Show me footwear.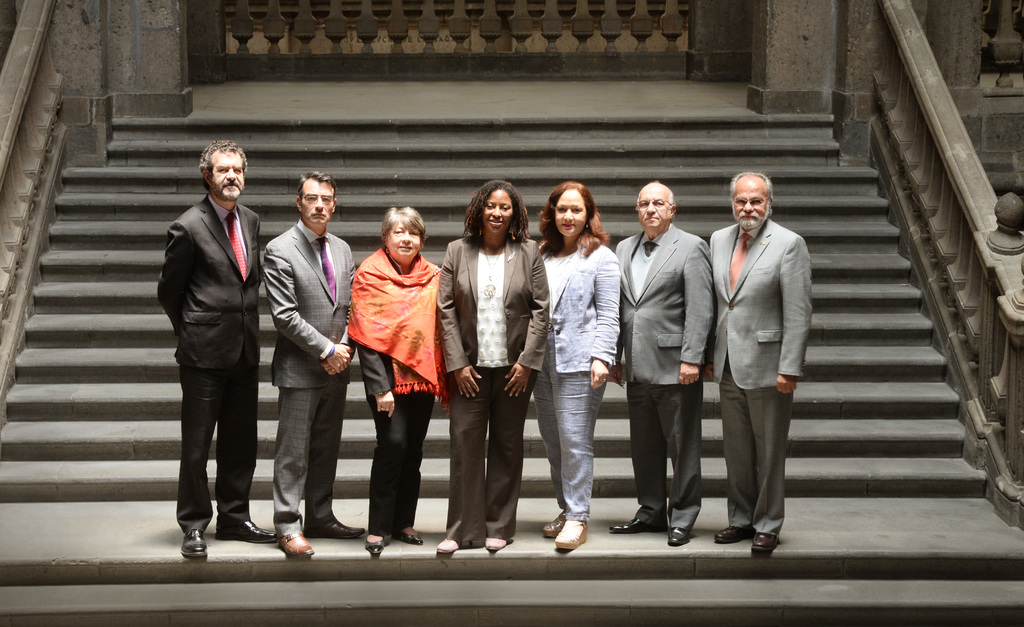
footwear is here: locate(177, 527, 207, 559).
